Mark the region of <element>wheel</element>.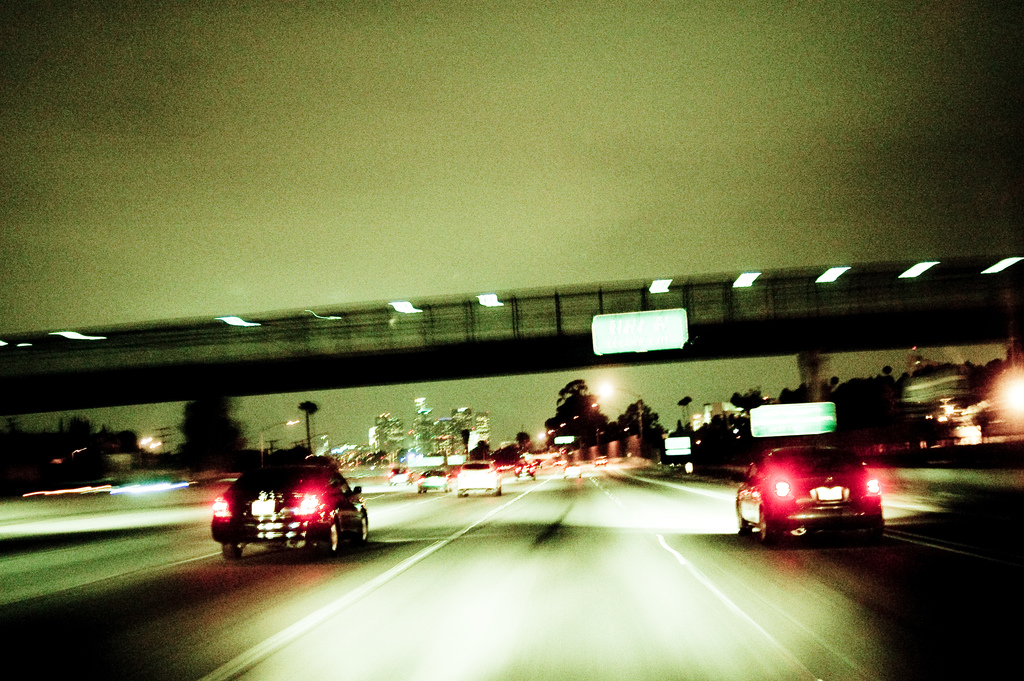
Region: region(351, 514, 369, 545).
